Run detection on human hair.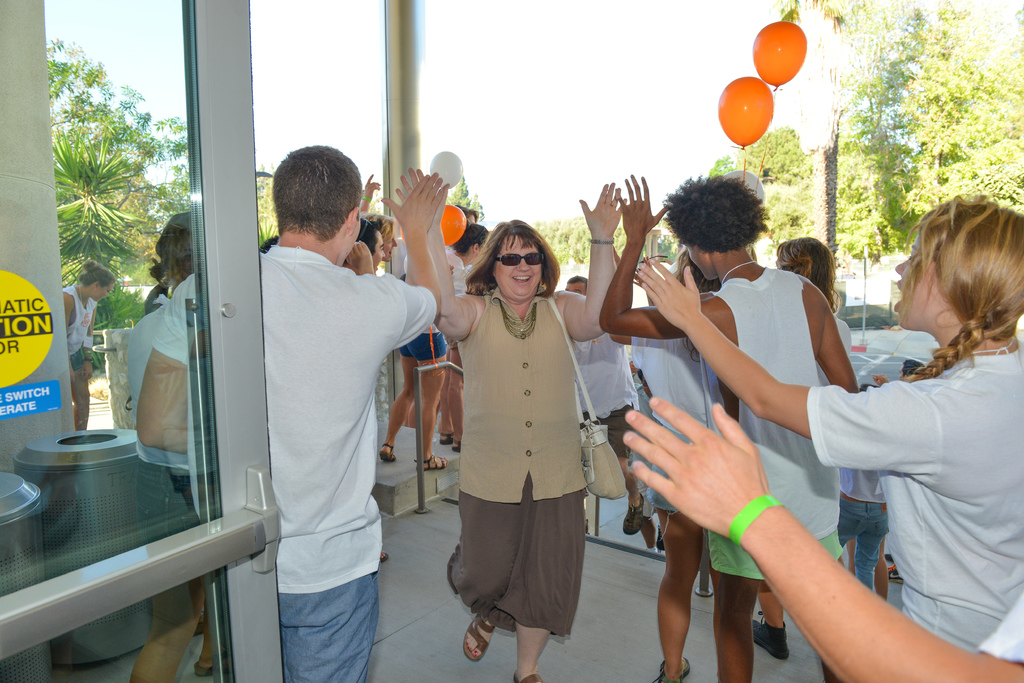
Result: locate(76, 259, 116, 291).
